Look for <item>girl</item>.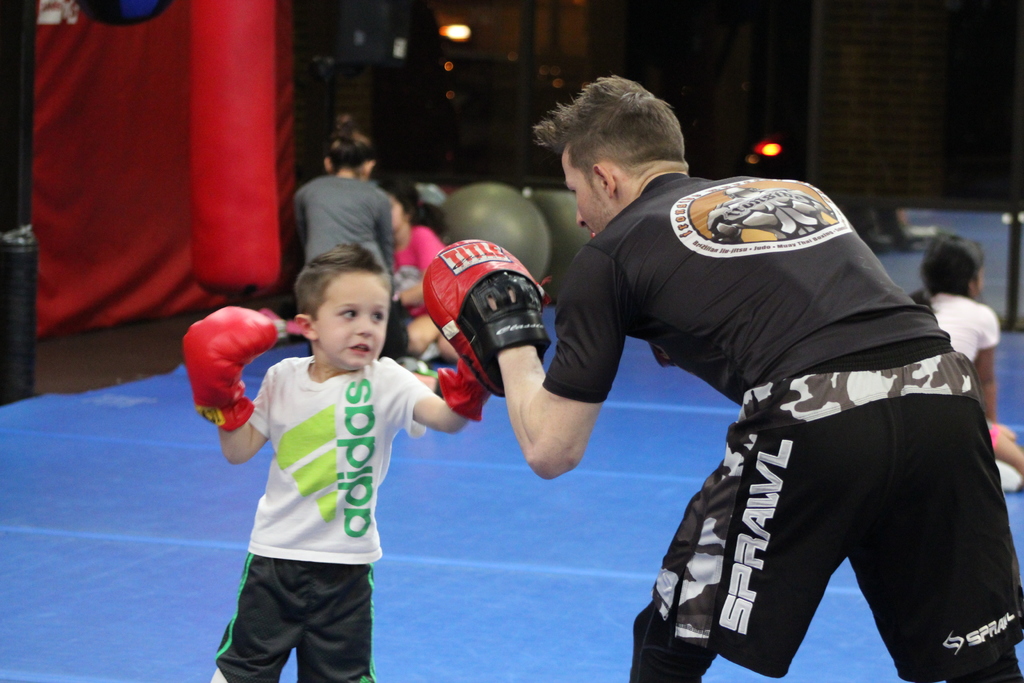
Found: [387,183,452,353].
